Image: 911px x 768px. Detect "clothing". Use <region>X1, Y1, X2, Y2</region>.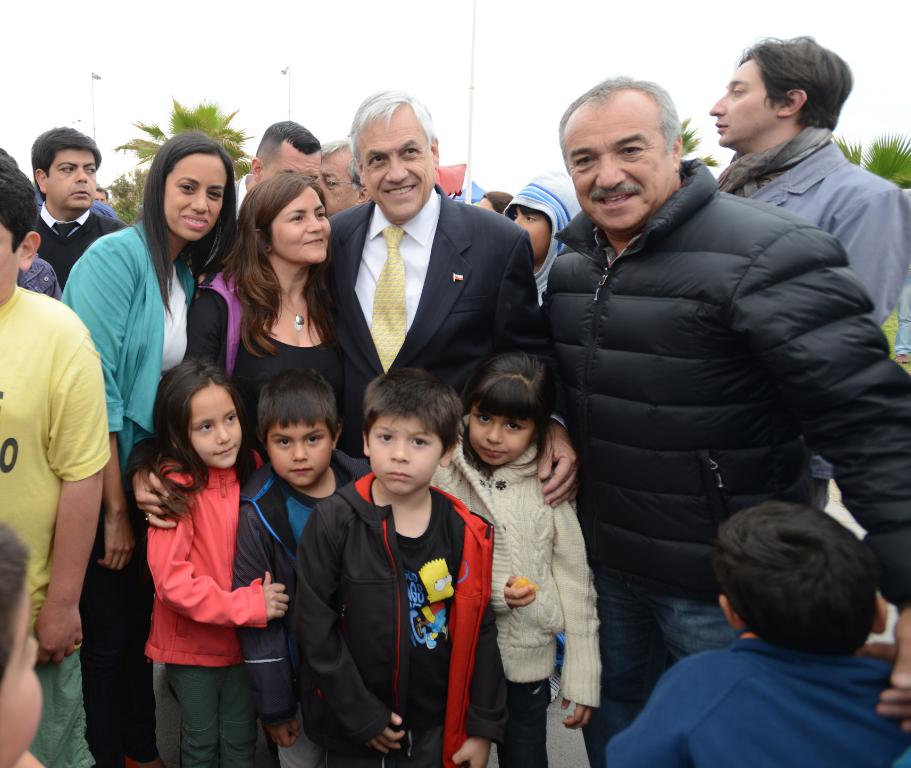
<region>539, 195, 871, 767</region>.
